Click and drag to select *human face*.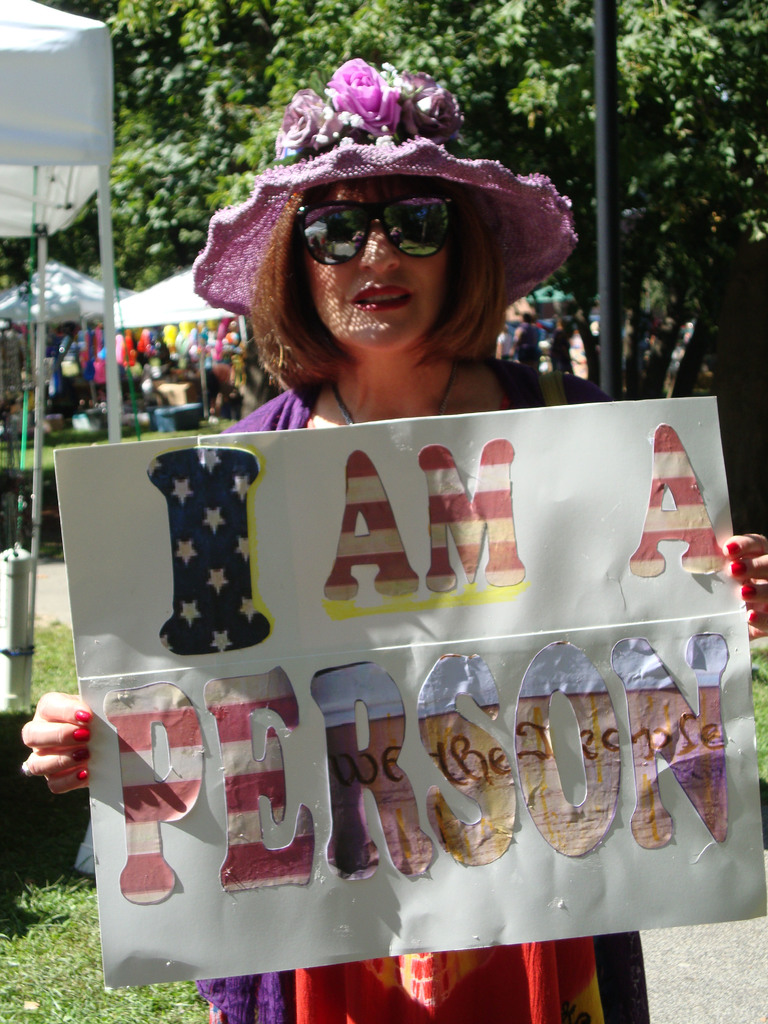
Selection: BBox(303, 167, 445, 346).
